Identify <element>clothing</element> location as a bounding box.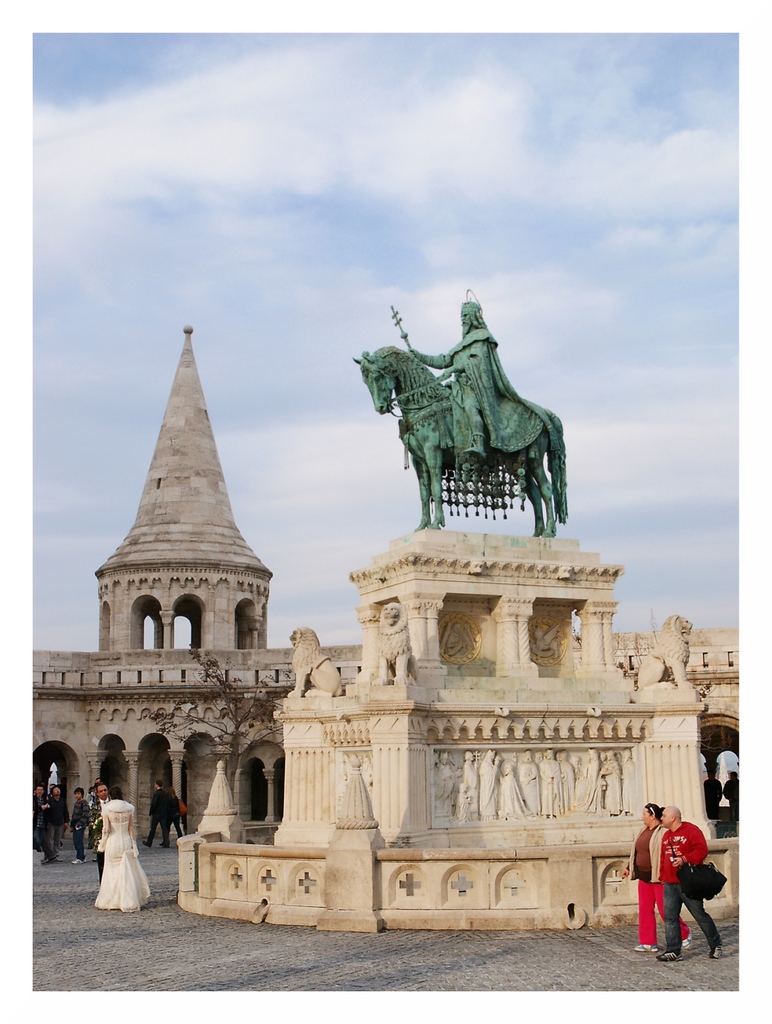
(left=627, top=824, right=699, bottom=949).
